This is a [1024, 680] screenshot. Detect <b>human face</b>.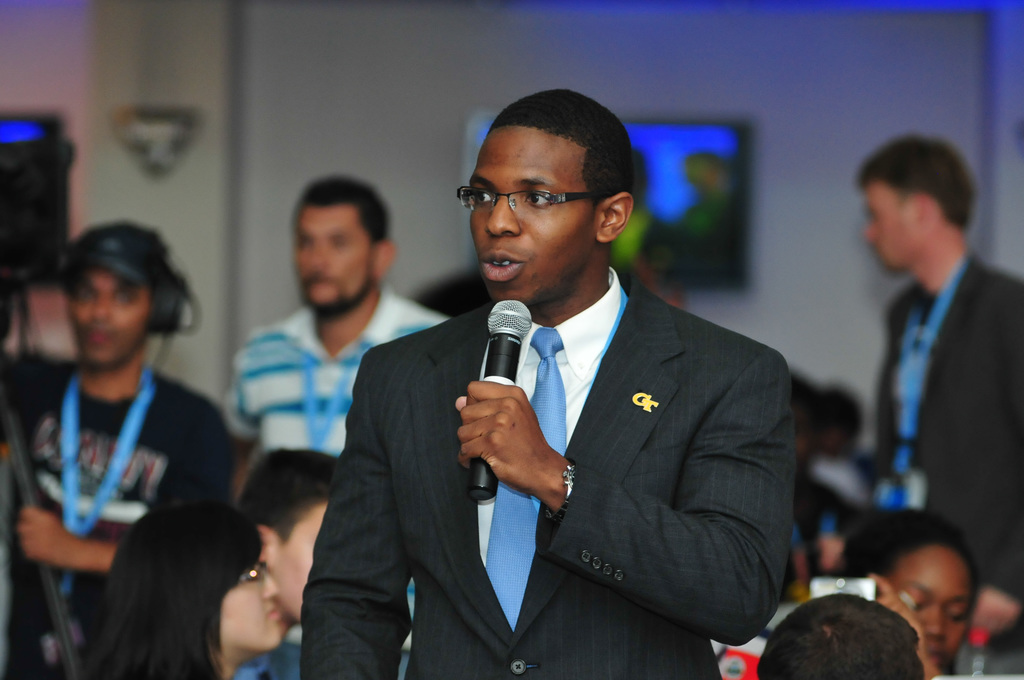
Rect(273, 501, 325, 619).
